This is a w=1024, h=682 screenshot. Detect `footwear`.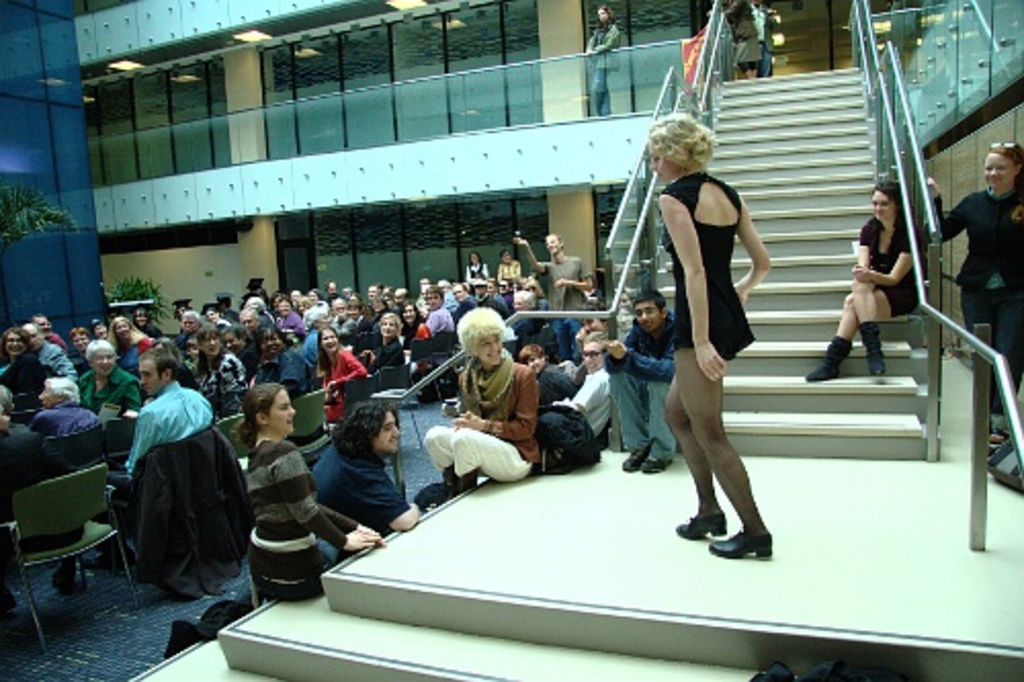
BBox(645, 459, 674, 469).
